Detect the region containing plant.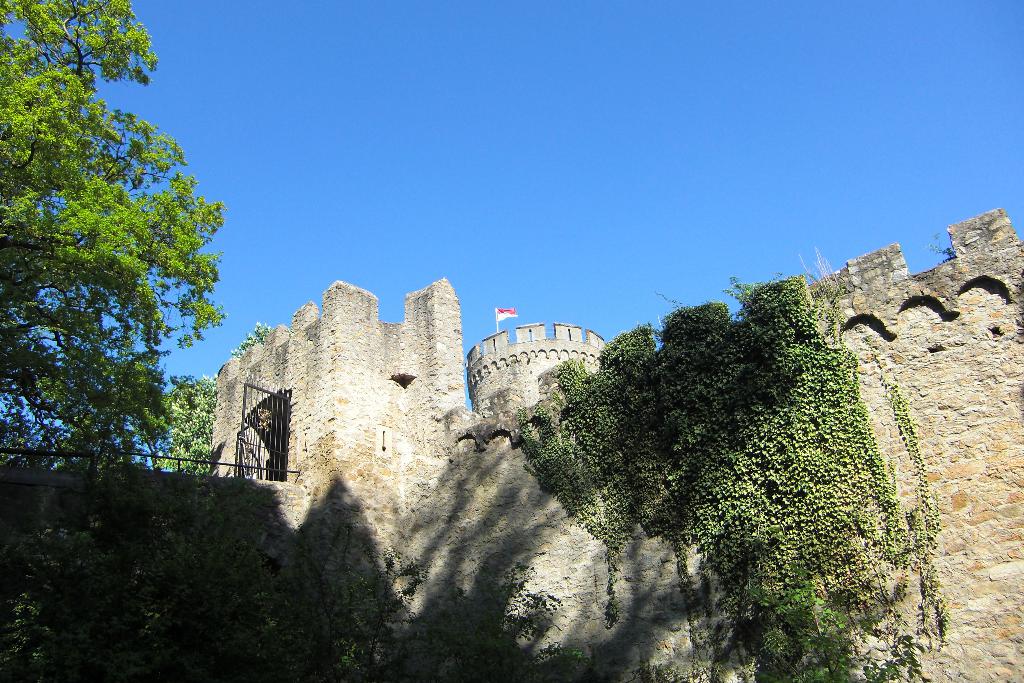
{"x1": 927, "y1": 231, "x2": 957, "y2": 260}.
